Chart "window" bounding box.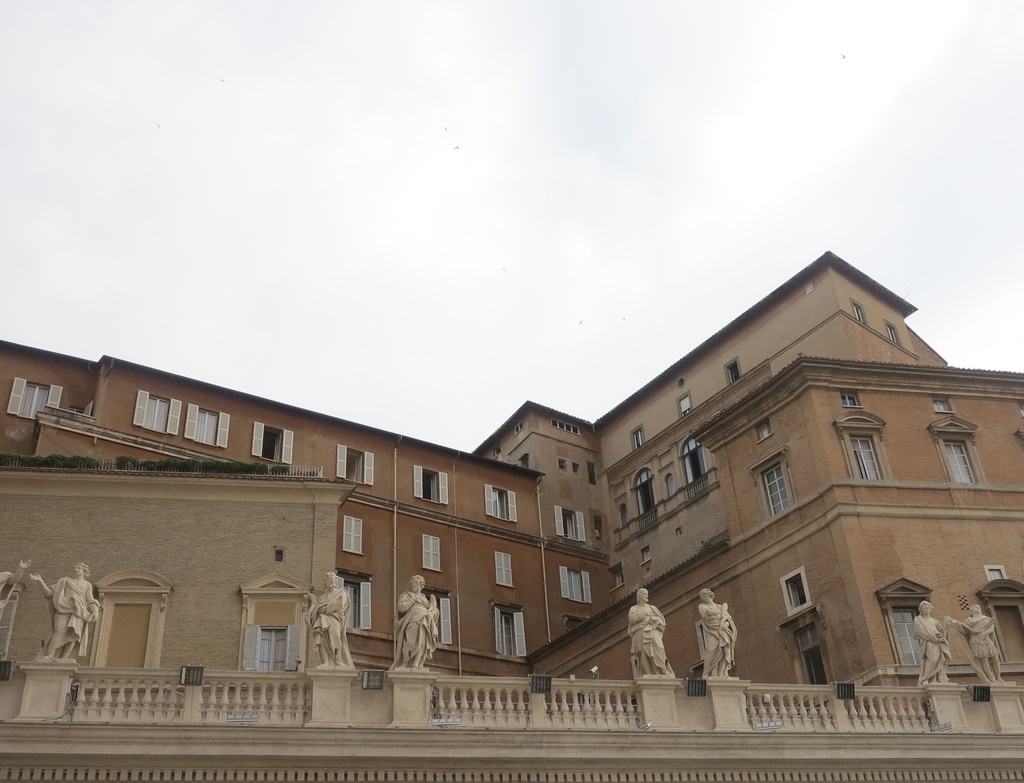
Charted: rect(494, 553, 515, 588).
